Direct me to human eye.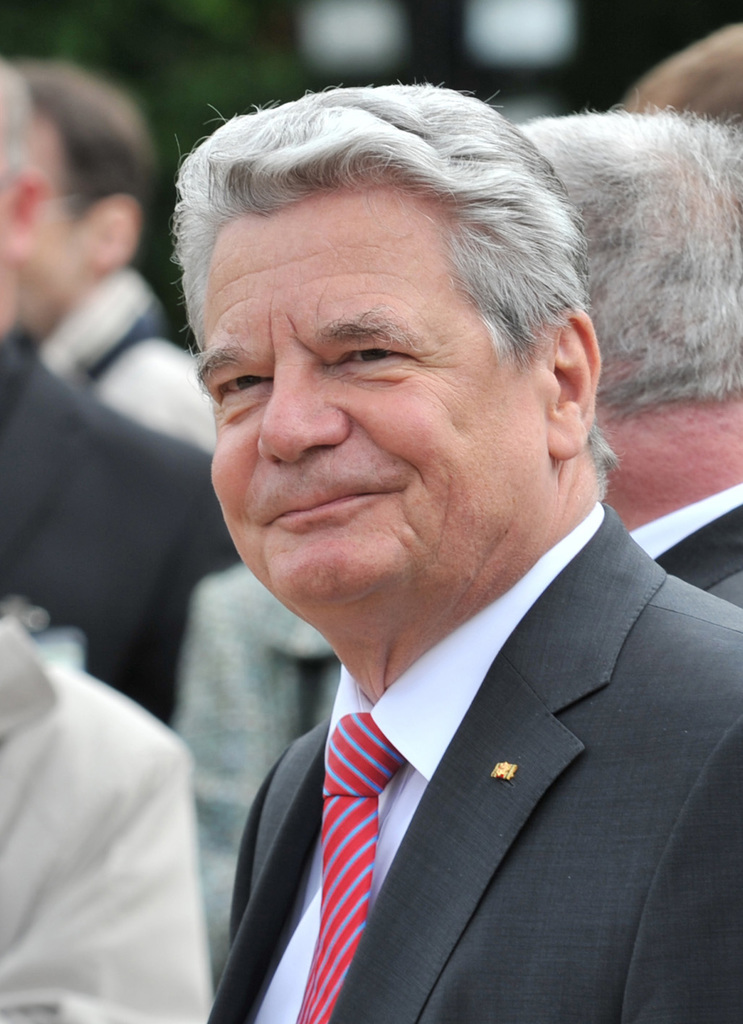
Direction: (left=206, top=369, right=276, bottom=401).
